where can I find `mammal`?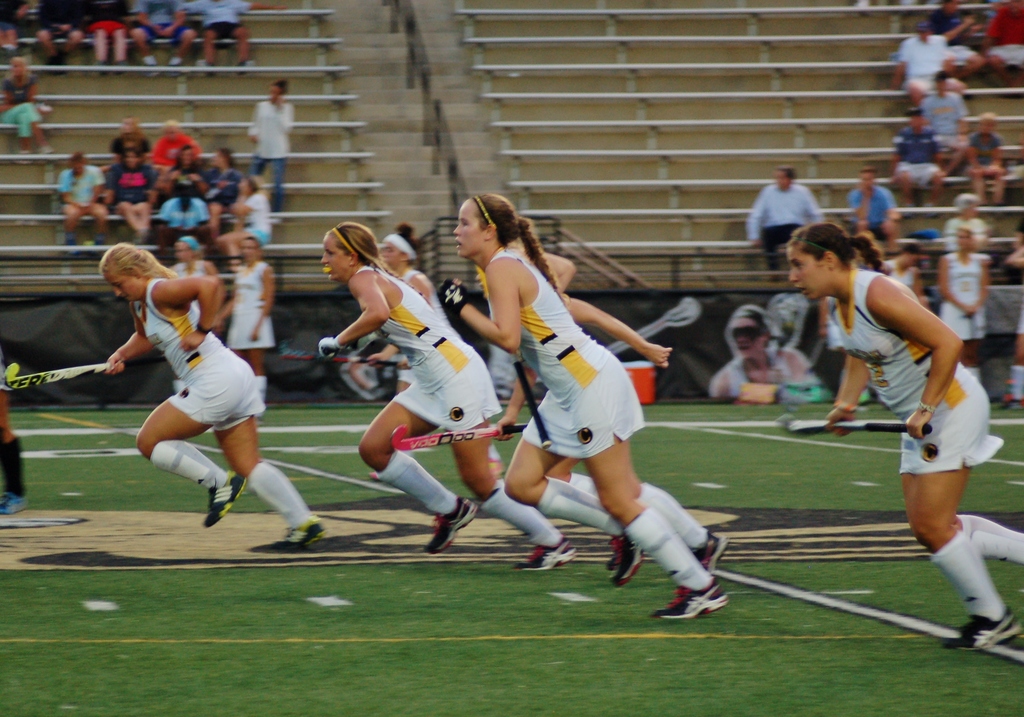
You can find it at (0, 378, 31, 518).
